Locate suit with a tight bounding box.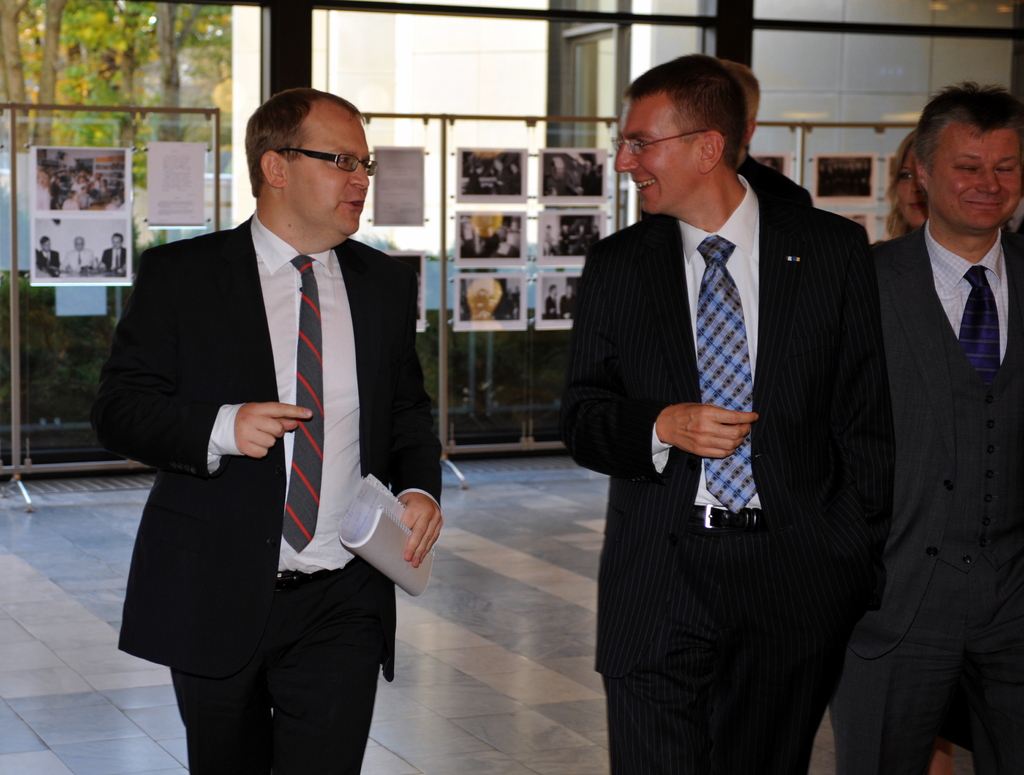
rect(65, 250, 97, 273).
